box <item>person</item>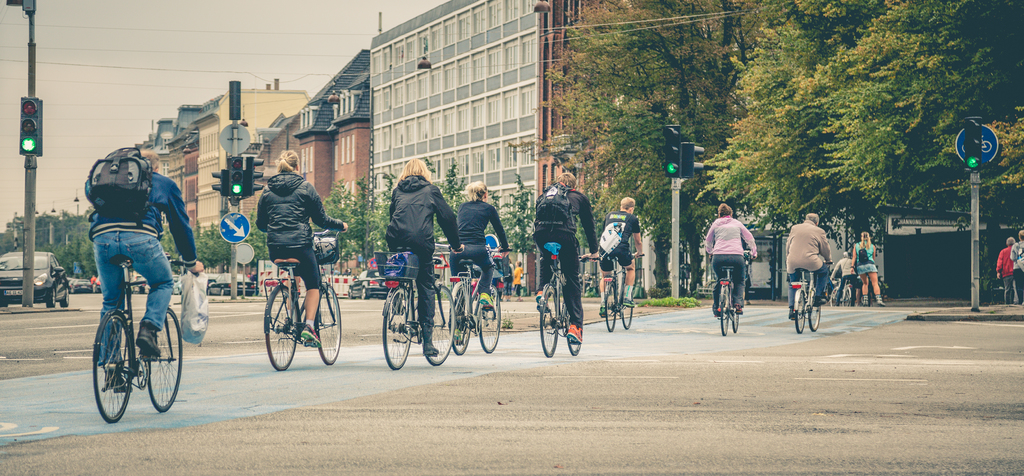
85, 151, 203, 378
